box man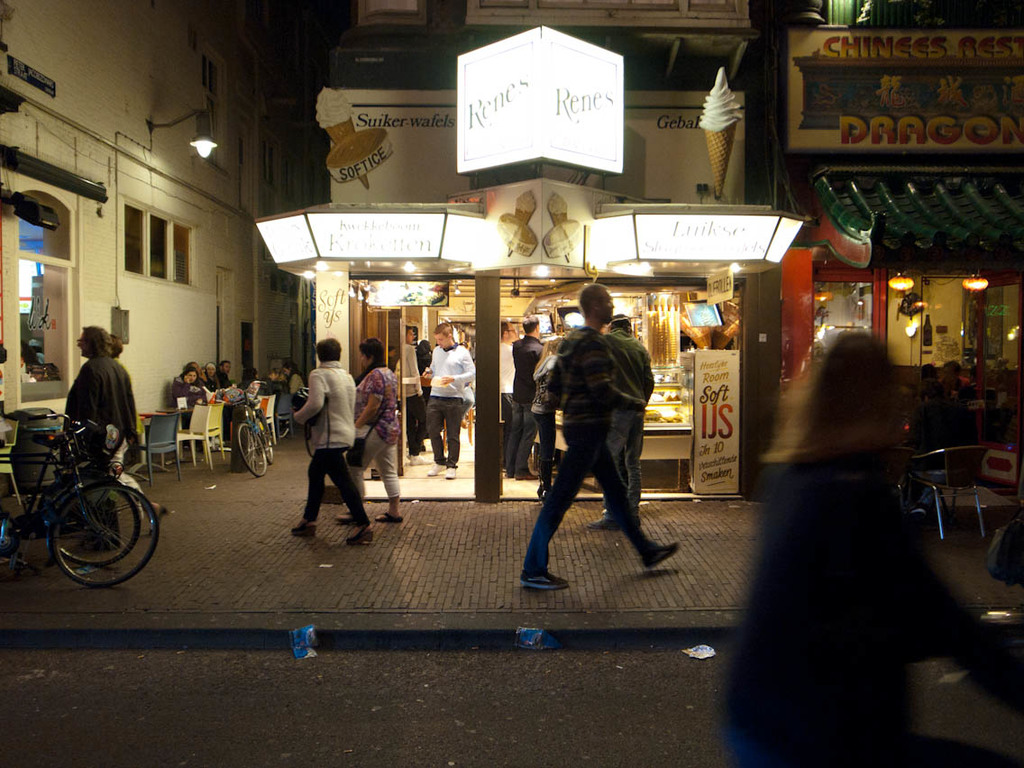
(left=218, top=358, right=237, bottom=388)
